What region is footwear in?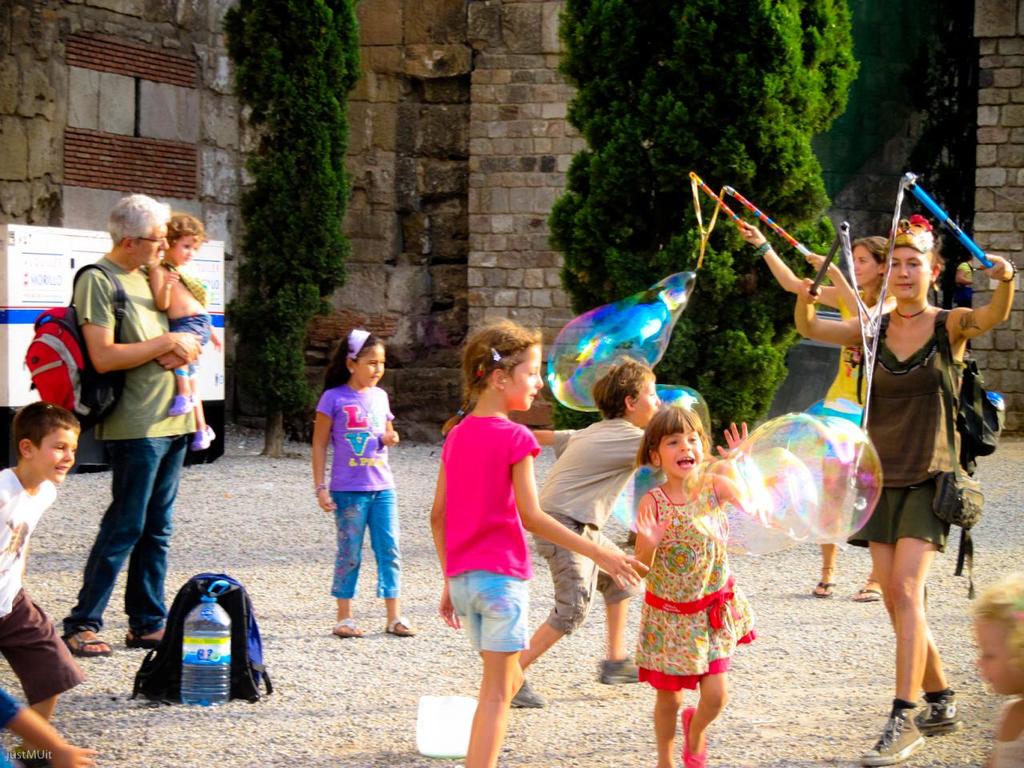
<region>386, 614, 418, 635</region>.
